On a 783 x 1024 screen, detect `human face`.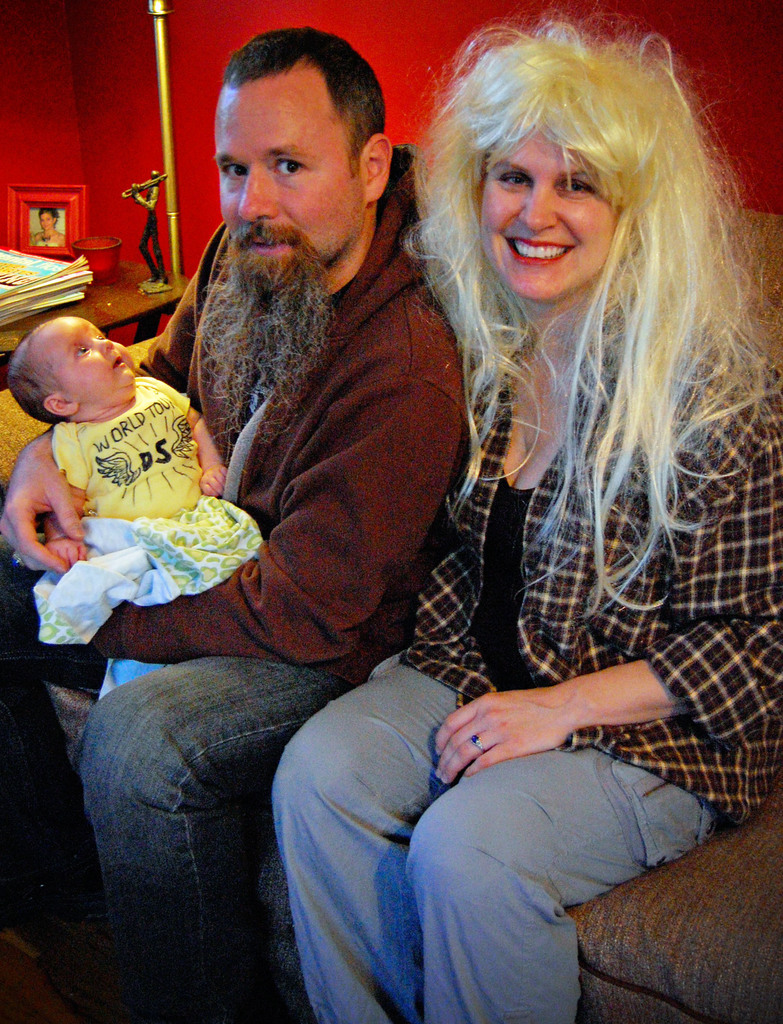
{"x1": 44, "y1": 314, "x2": 137, "y2": 405}.
